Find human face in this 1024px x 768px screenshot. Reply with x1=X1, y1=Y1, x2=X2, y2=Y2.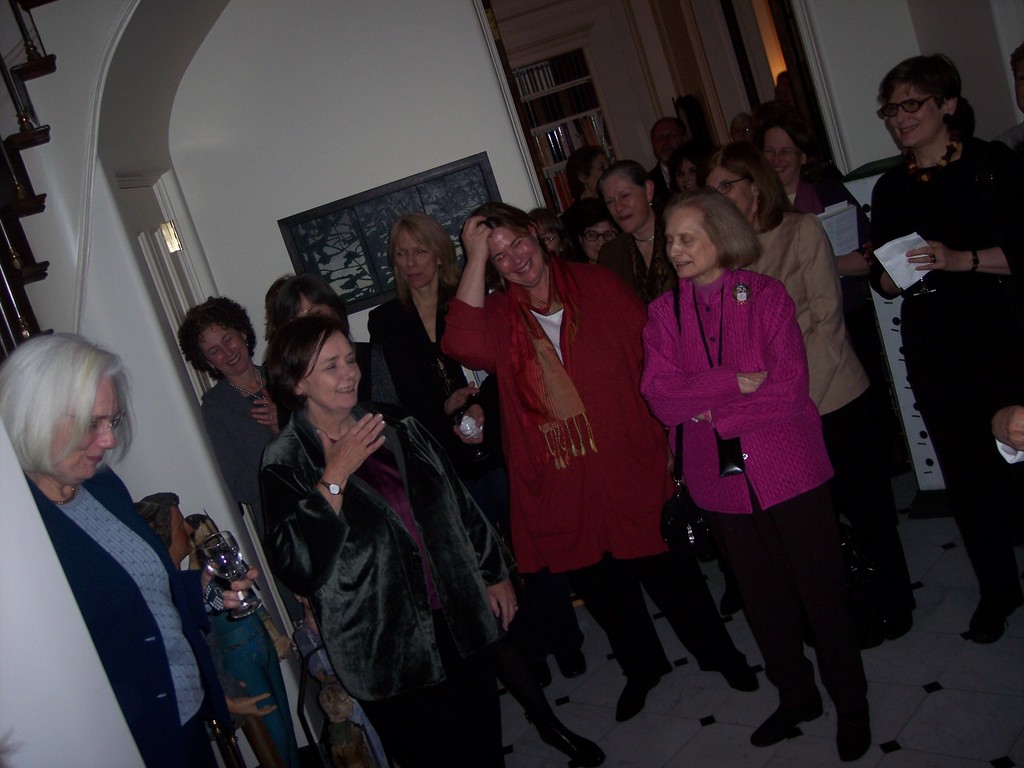
x1=305, y1=328, x2=360, y2=409.
